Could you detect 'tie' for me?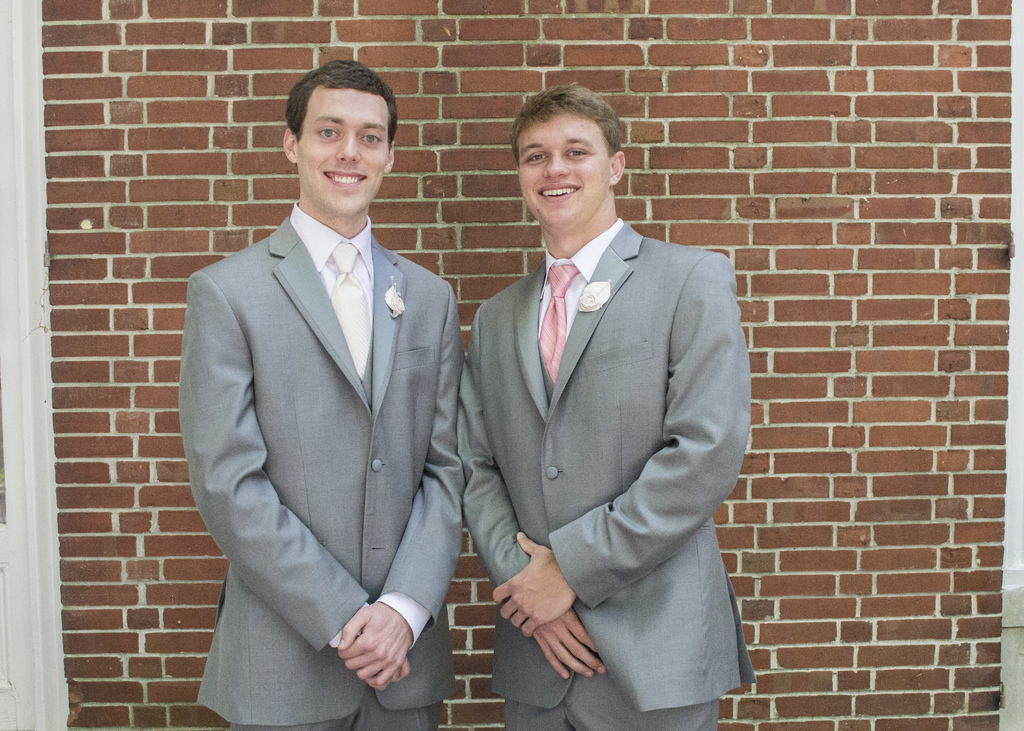
Detection result: BBox(541, 259, 579, 382).
